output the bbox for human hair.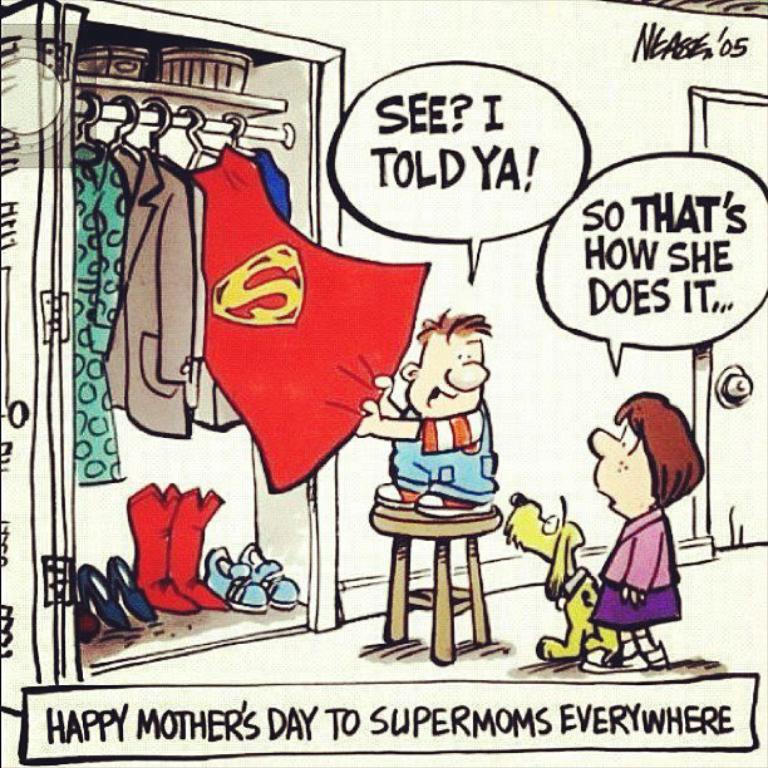
pyautogui.locateOnScreen(417, 306, 494, 346).
